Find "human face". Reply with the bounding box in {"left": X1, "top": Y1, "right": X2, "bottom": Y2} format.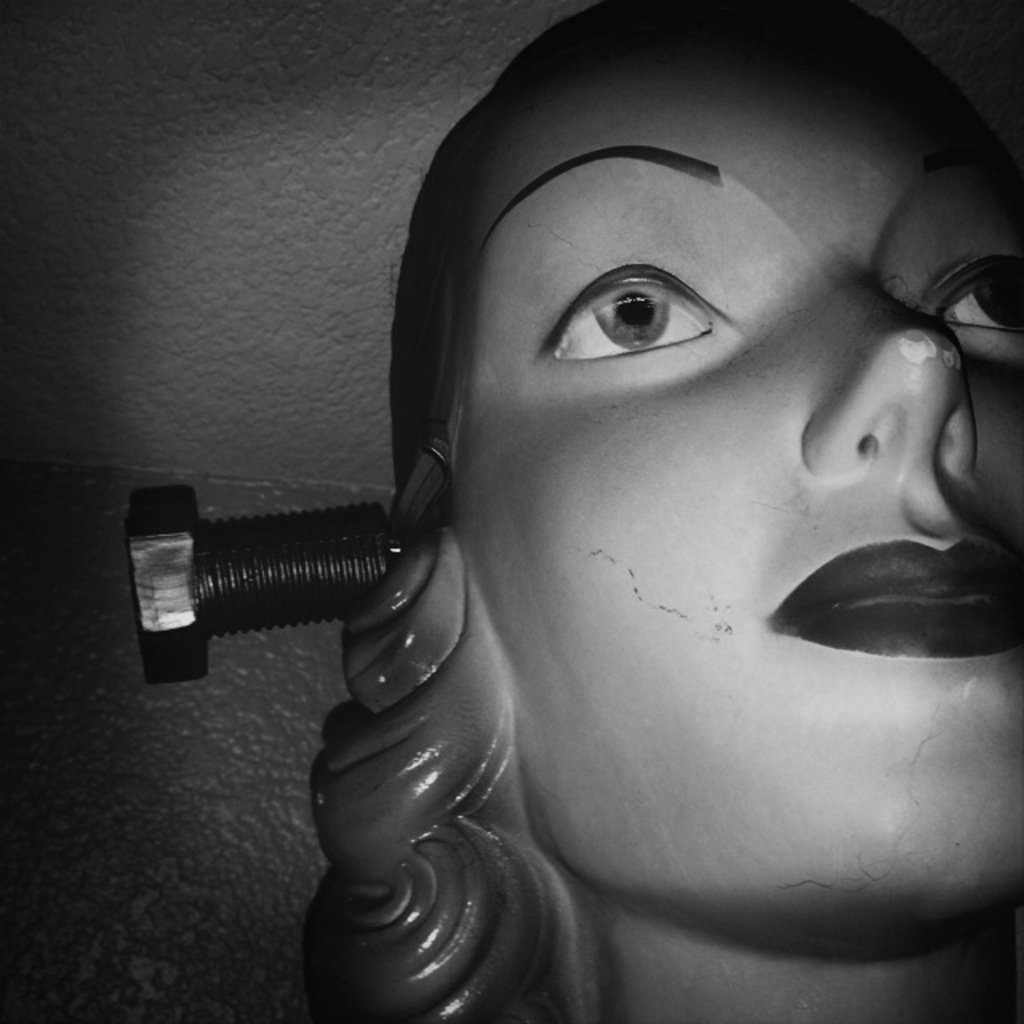
{"left": 450, "top": 0, "right": 1022, "bottom": 901}.
